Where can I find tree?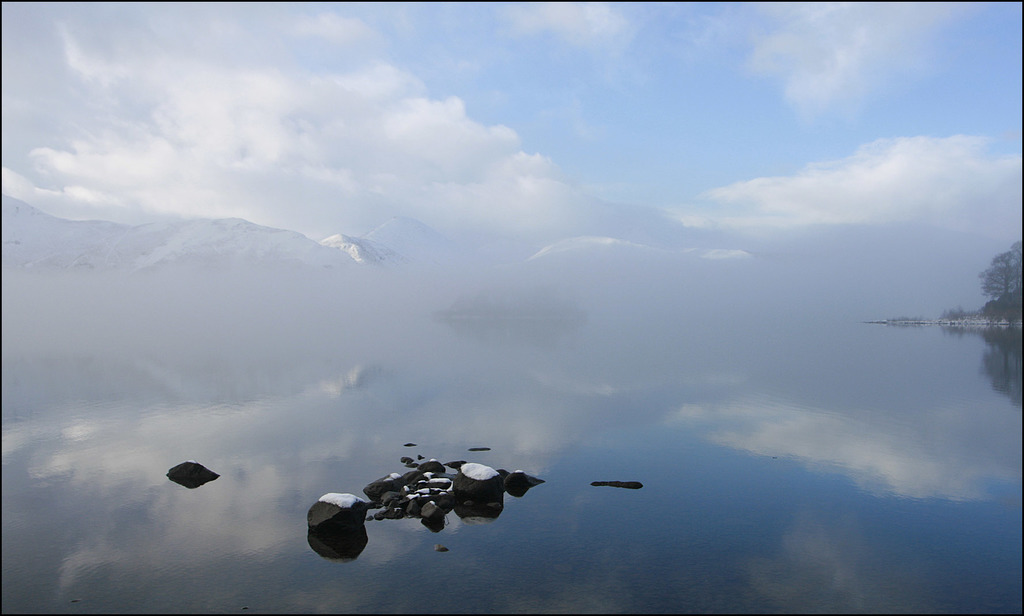
You can find it at 979 252 1020 295.
